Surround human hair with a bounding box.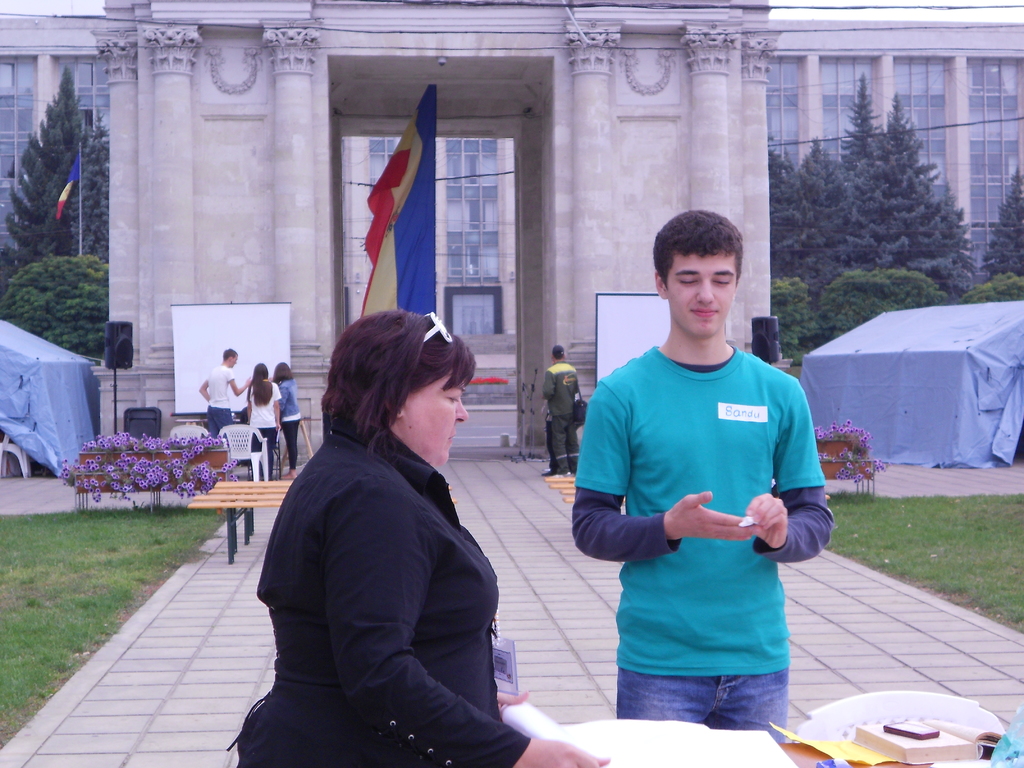
bbox=(276, 357, 296, 380).
